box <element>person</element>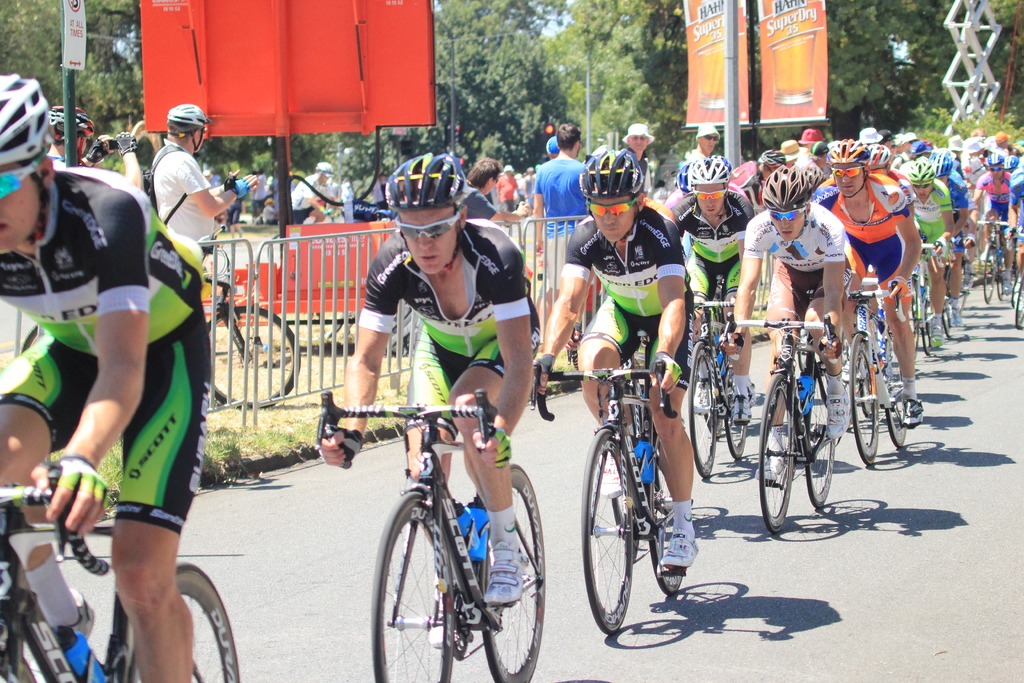
x1=530, y1=148, x2=700, y2=571
